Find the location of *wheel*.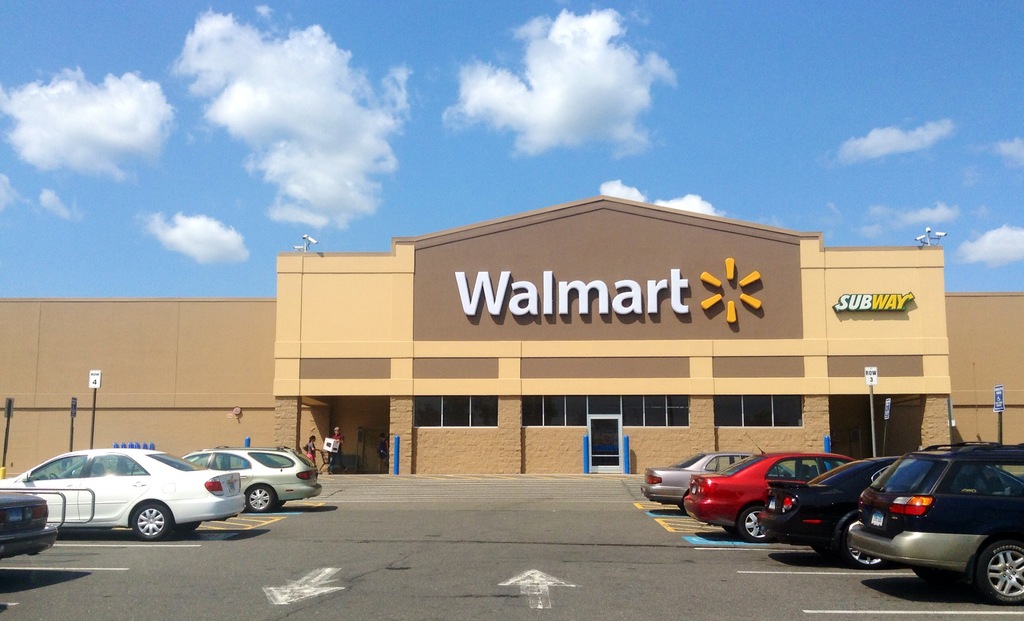
Location: x1=737, y1=504, x2=769, y2=544.
